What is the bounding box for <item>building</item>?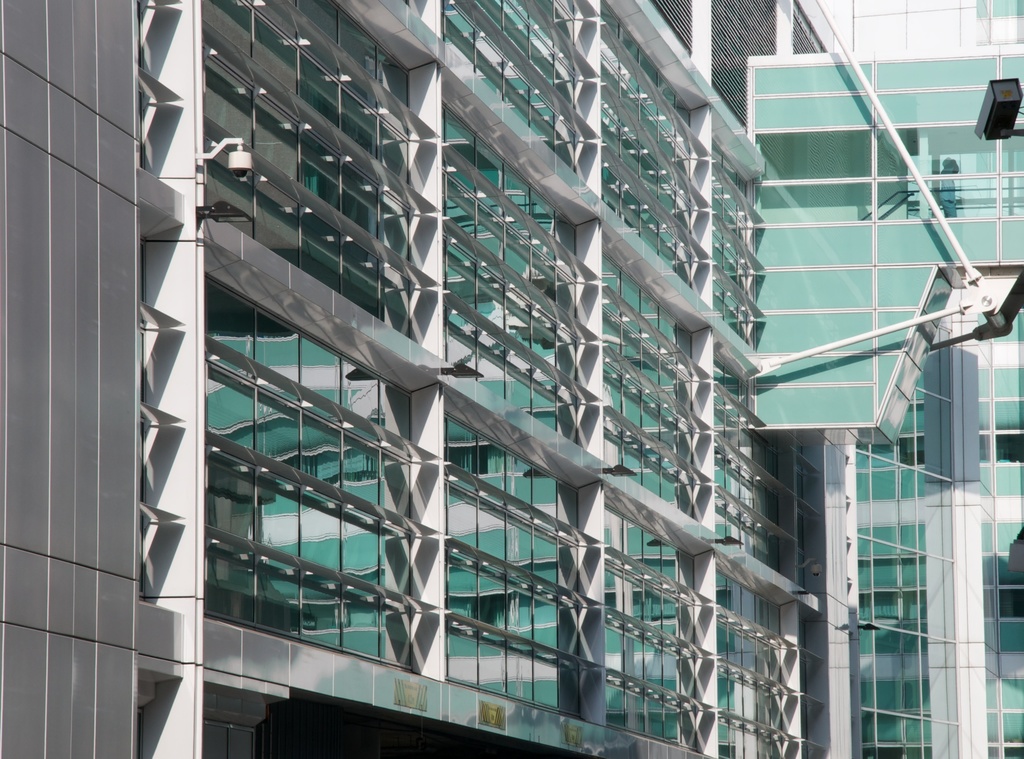
box=[0, 0, 1023, 758].
